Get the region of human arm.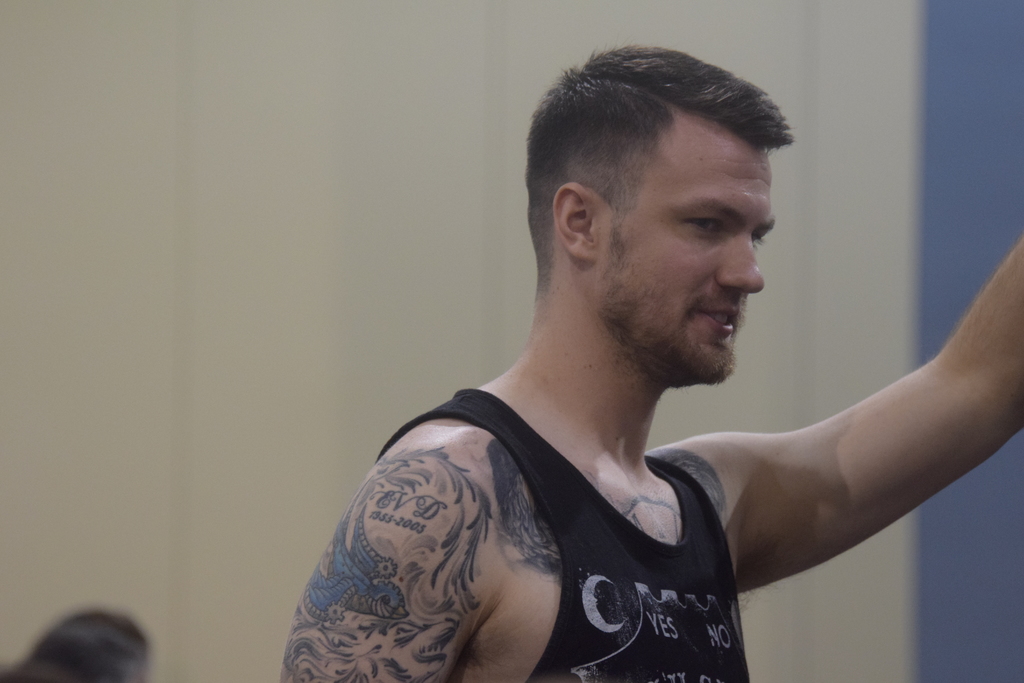
[left=737, top=231, right=1023, bottom=593].
